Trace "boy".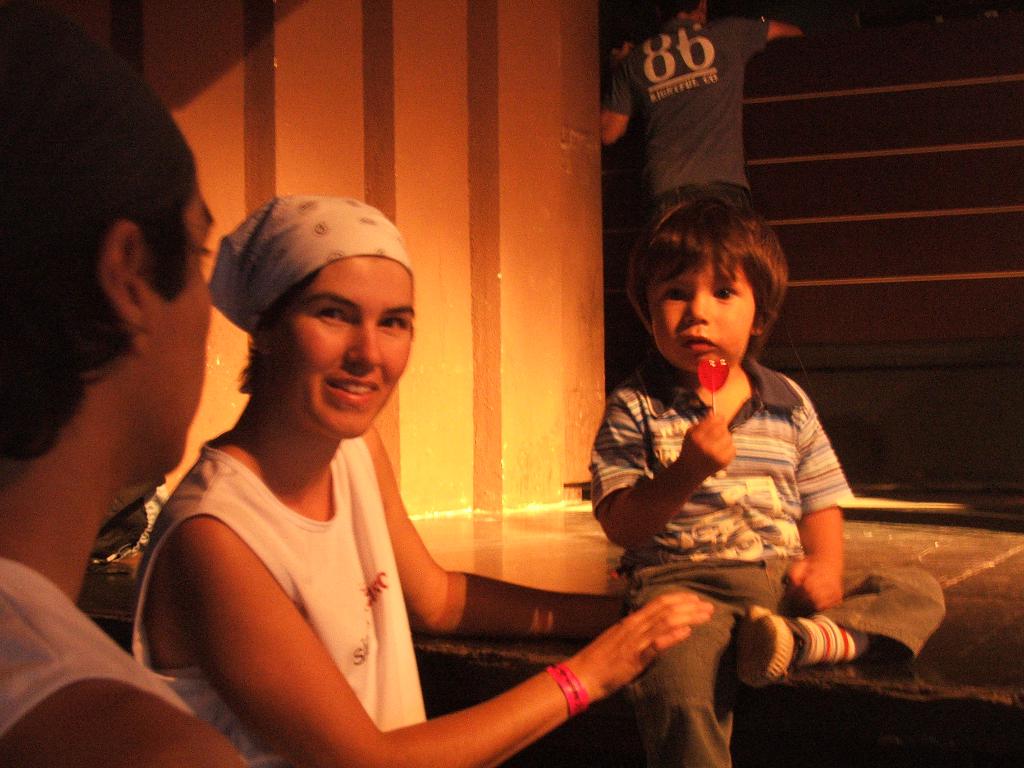
Traced to 563,201,870,707.
